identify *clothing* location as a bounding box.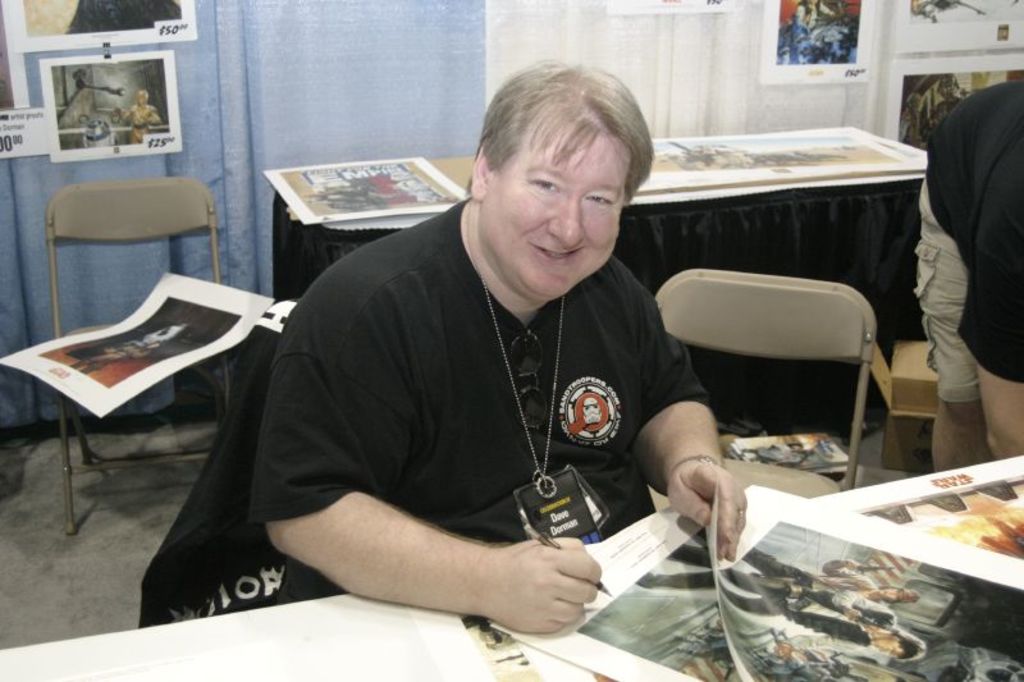
x1=741 y1=541 x2=888 y2=608.
